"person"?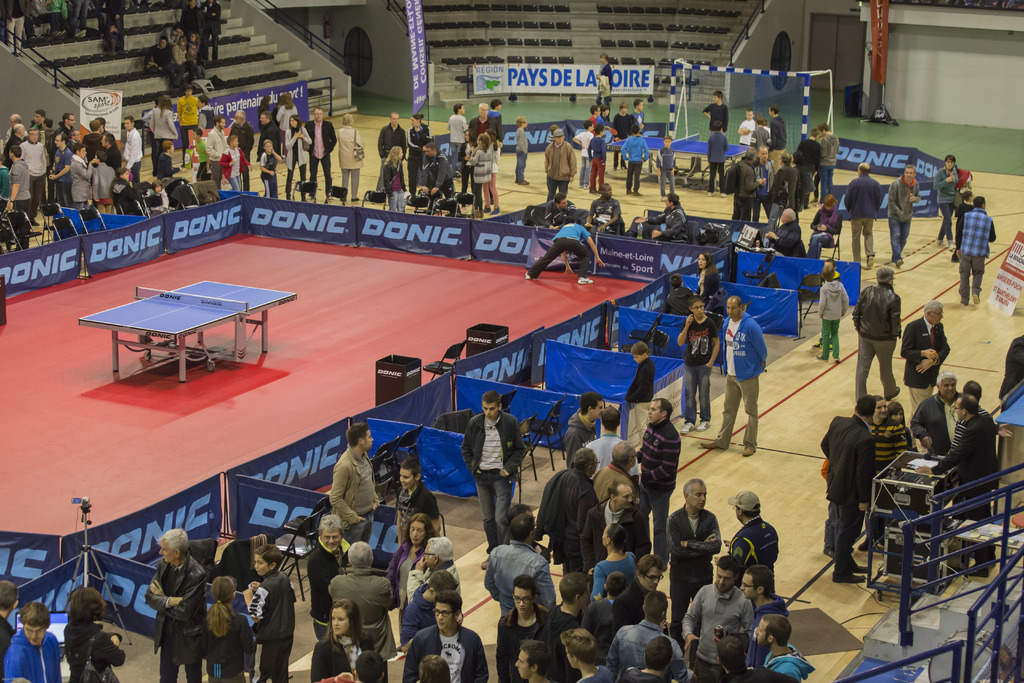
x1=198, y1=572, x2=260, y2=682
